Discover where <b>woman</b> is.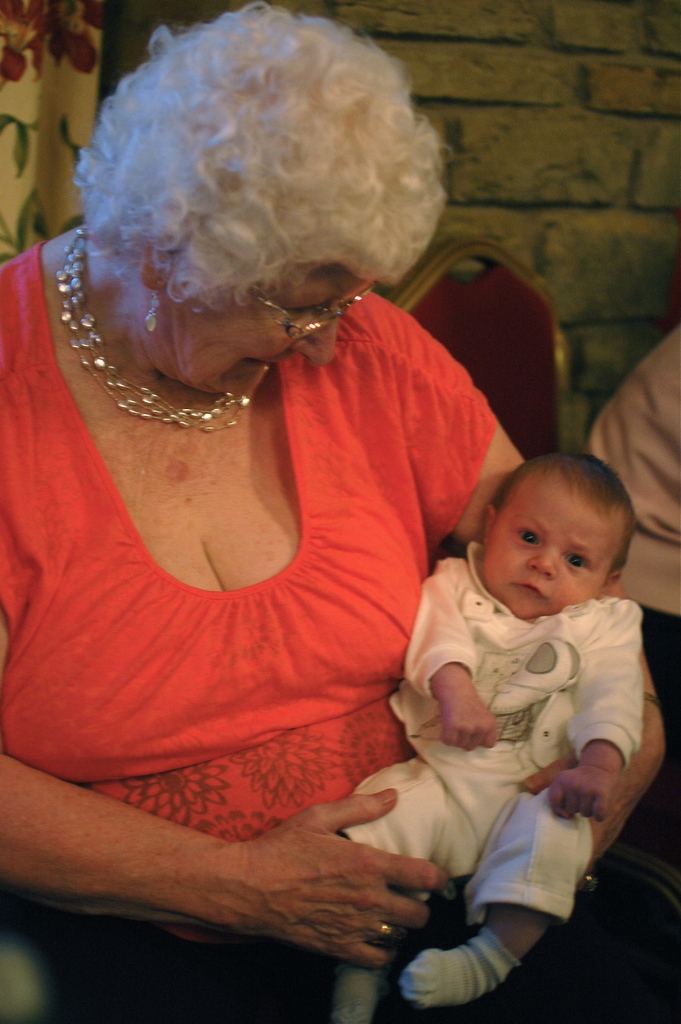
Discovered at l=0, t=0, r=670, b=1023.
